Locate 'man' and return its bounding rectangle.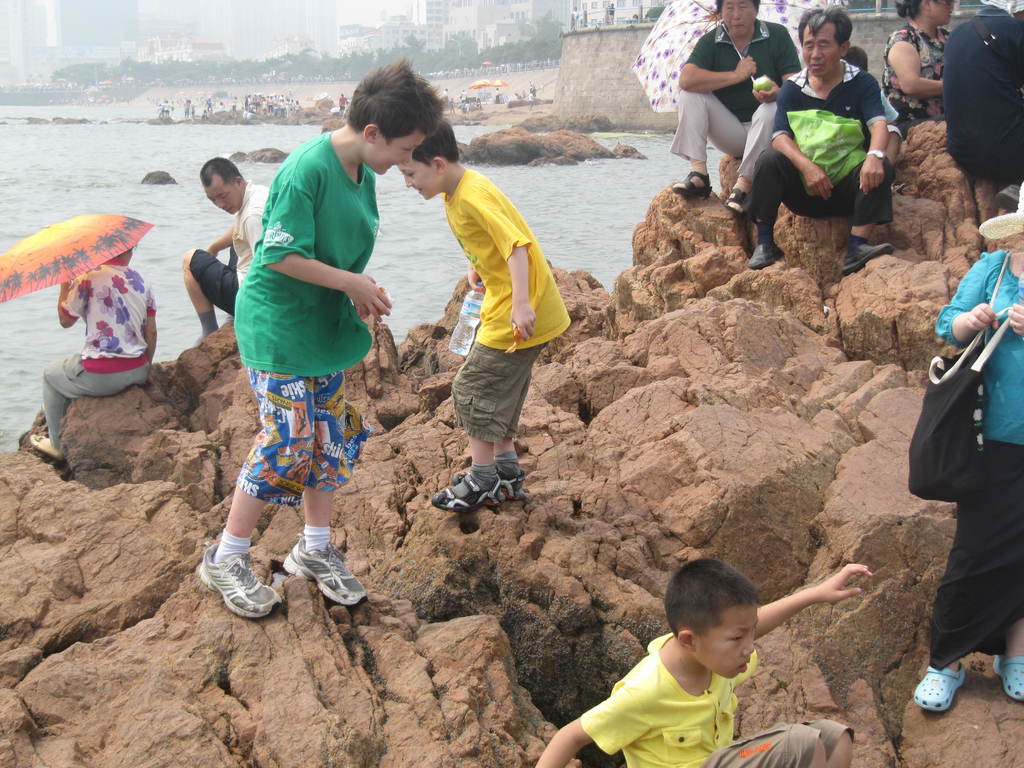
BBox(668, 0, 806, 201).
